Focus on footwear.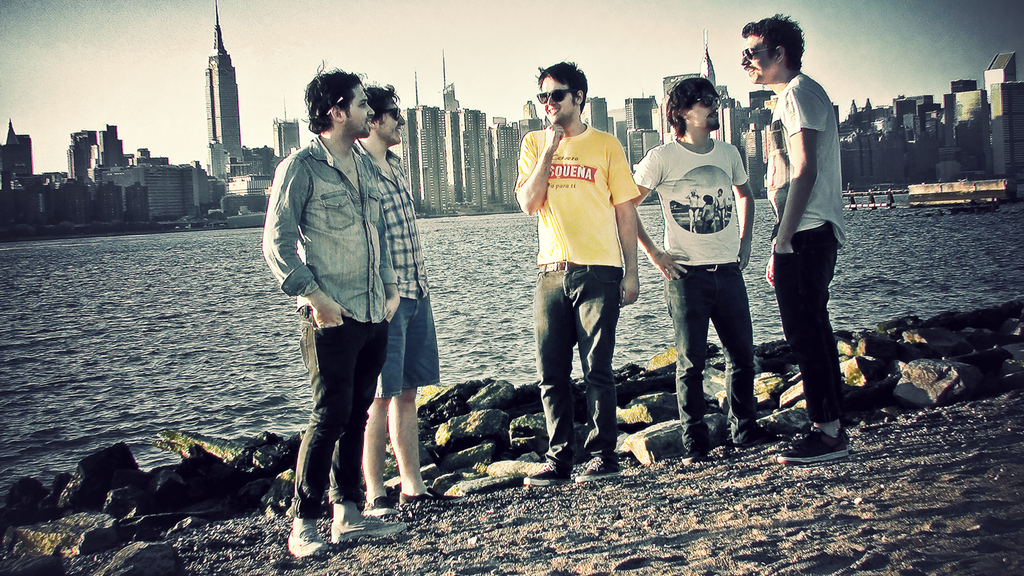
Focused at bbox(573, 456, 625, 487).
